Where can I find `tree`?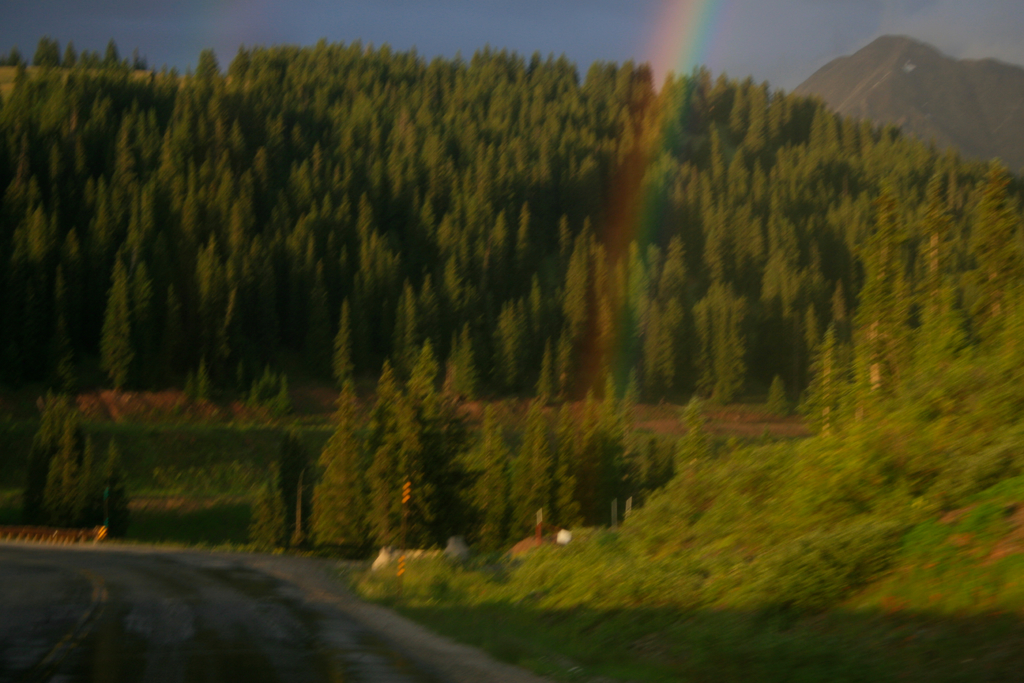
You can find it at box(324, 388, 375, 548).
